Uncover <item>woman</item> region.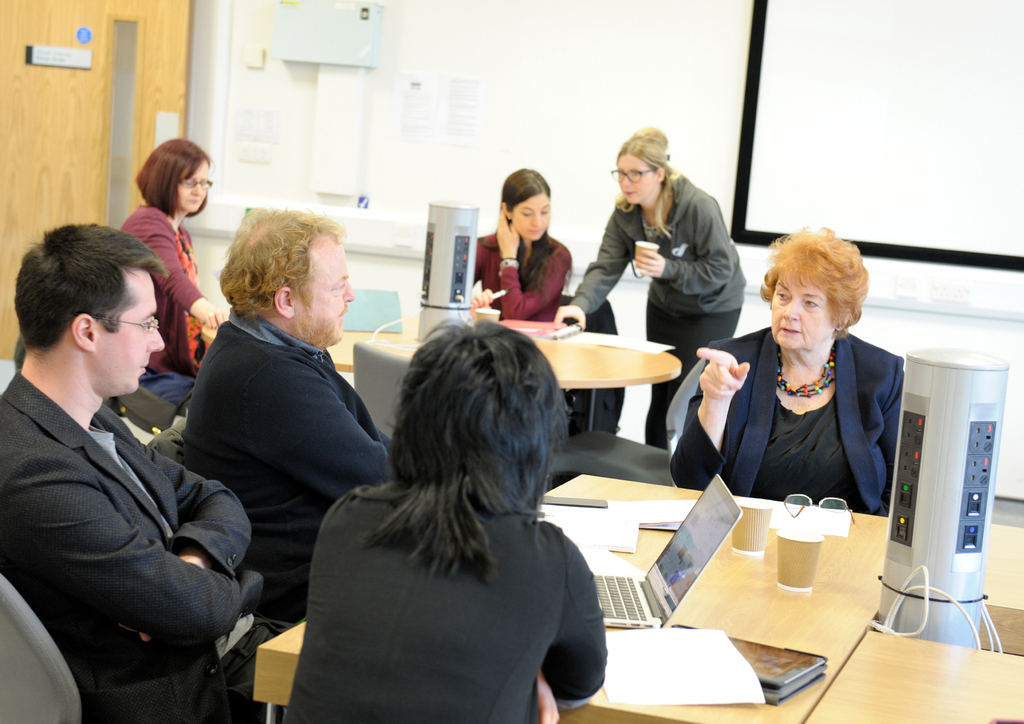
Uncovered: (left=660, top=220, right=906, bottom=495).
